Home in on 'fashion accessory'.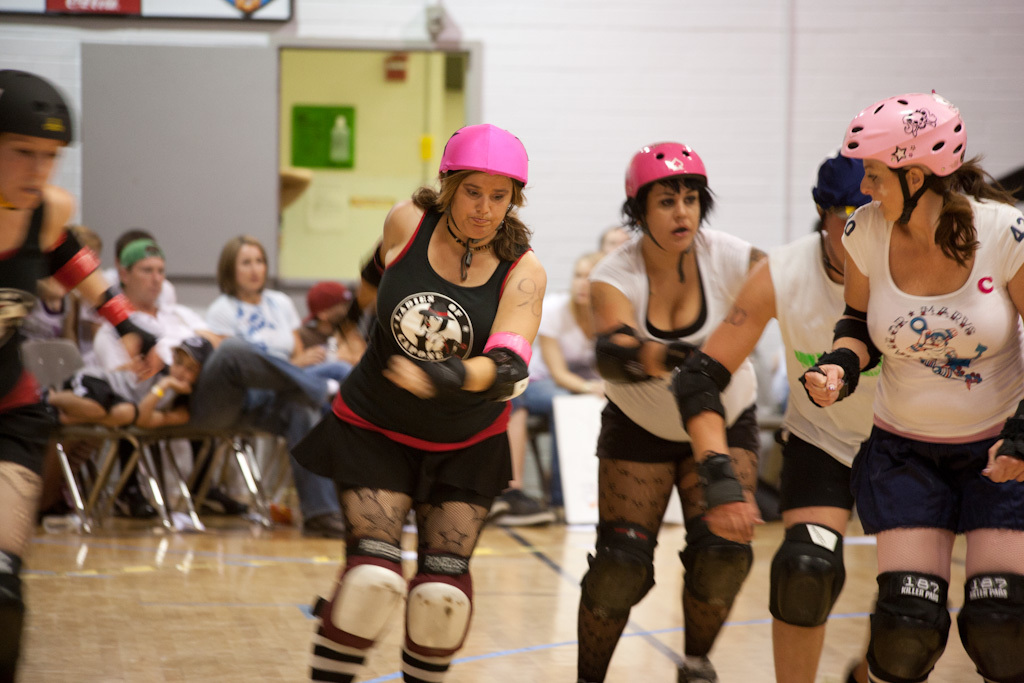
Homed in at locate(121, 236, 164, 271).
